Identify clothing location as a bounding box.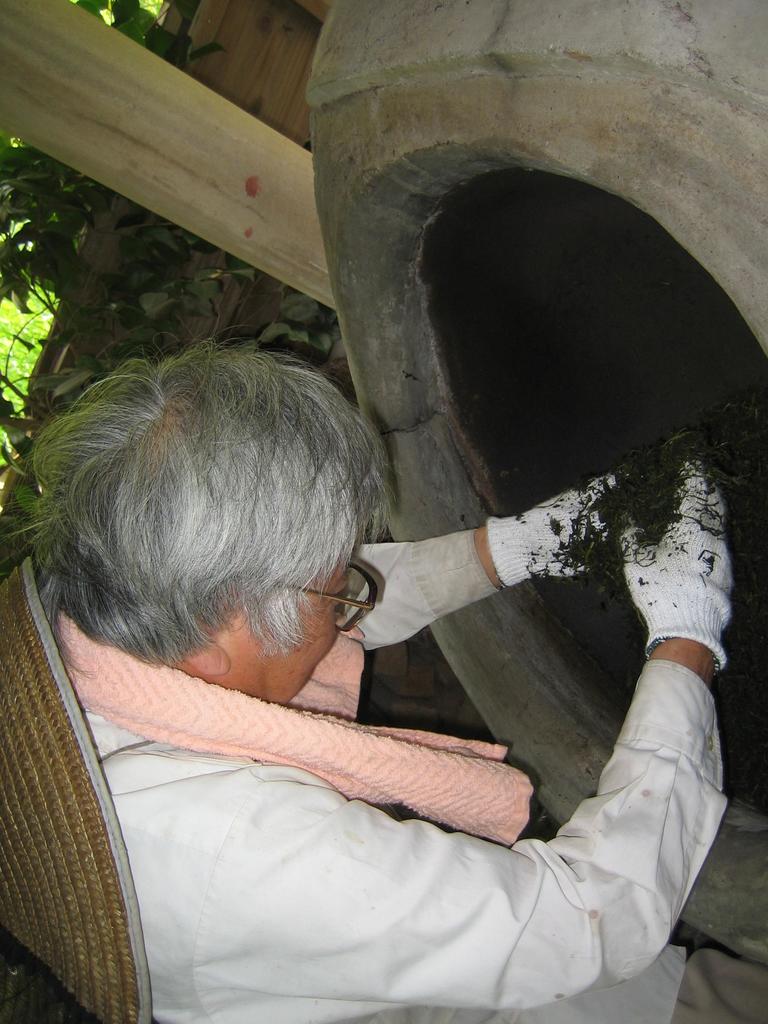
{"x1": 75, "y1": 523, "x2": 732, "y2": 1023}.
